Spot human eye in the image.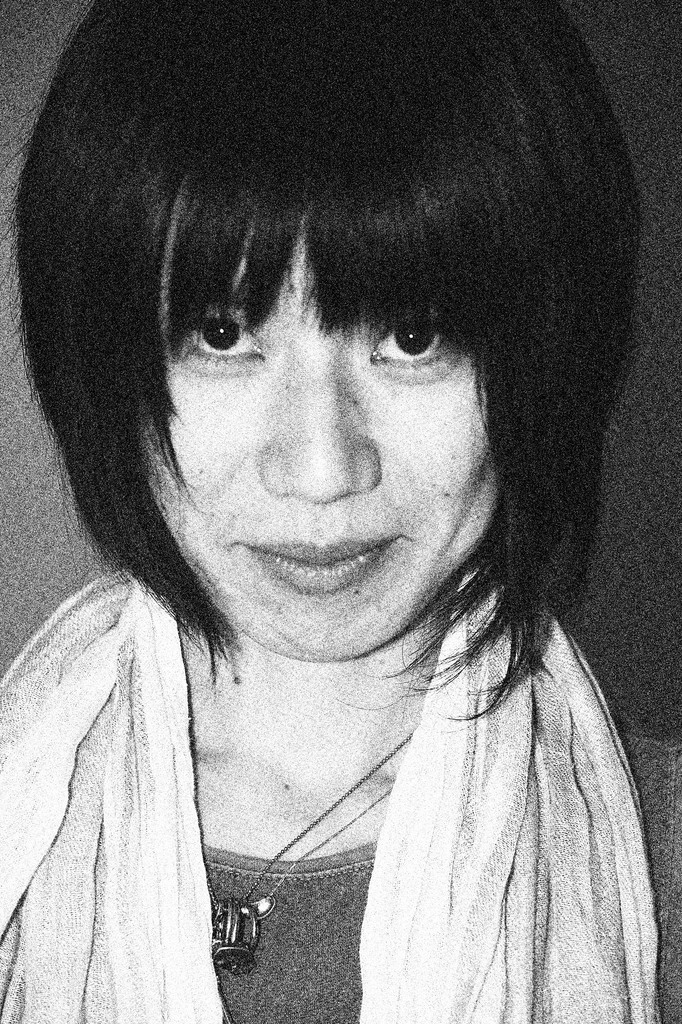
human eye found at 370:304:466:375.
